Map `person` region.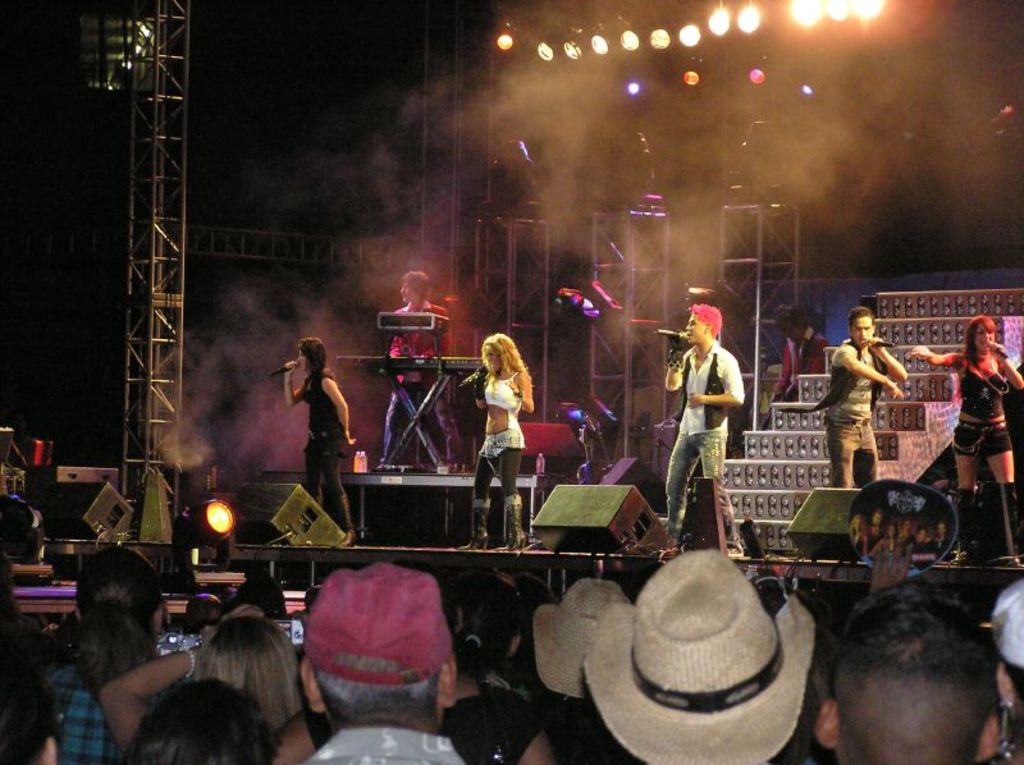
Mapped to box(100, 603, 298, 764).
